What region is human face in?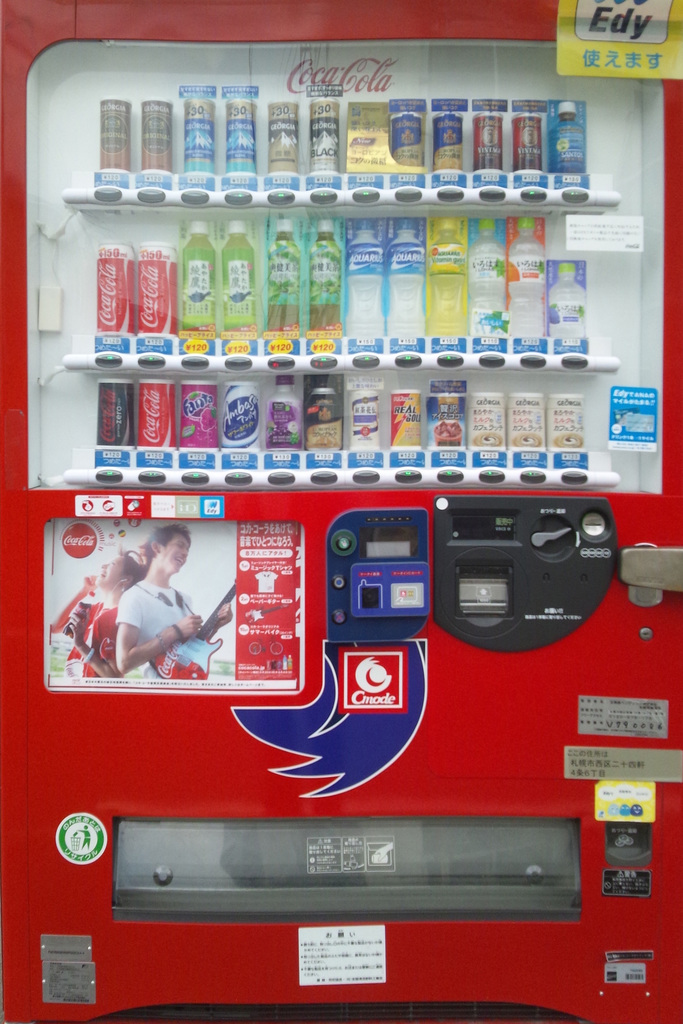
{"x1": 97, "y1": 562, "x2": 119, "y2": 588}.
